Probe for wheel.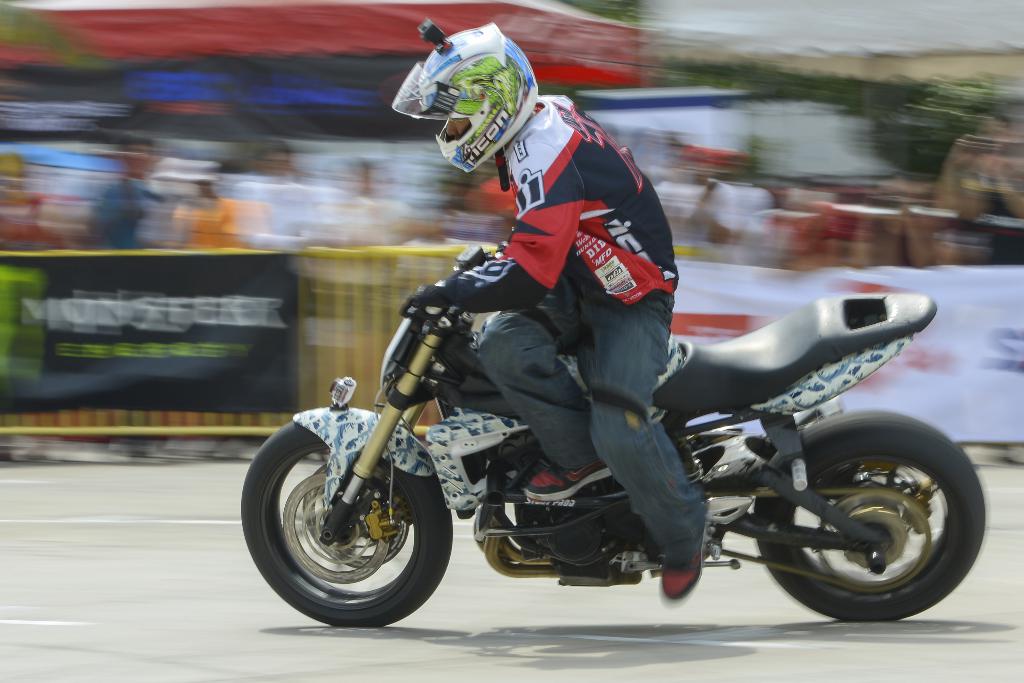
Probe result: [758, 409, 982, 620].
